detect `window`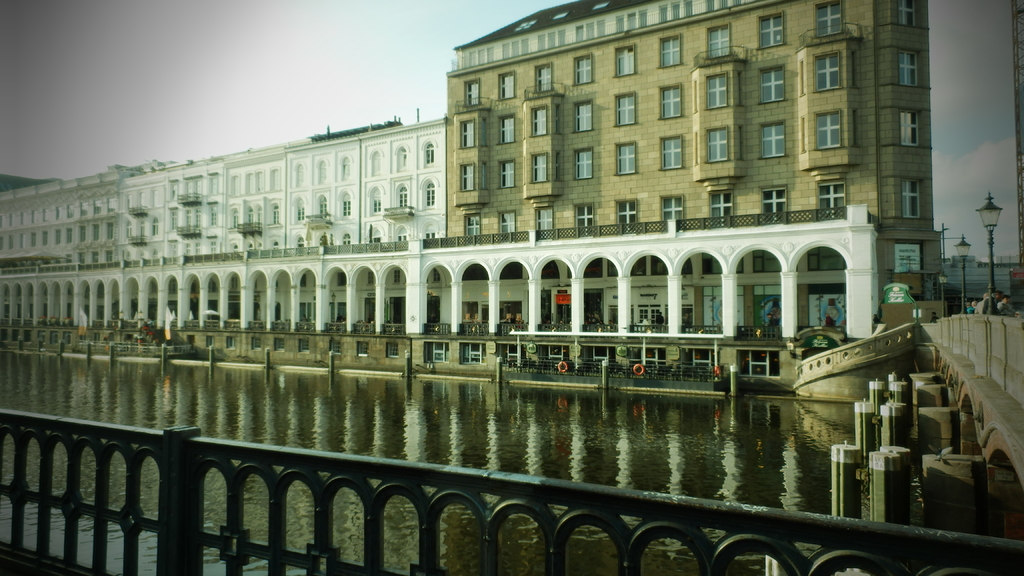
Rect(609, 257, 648, 275)
